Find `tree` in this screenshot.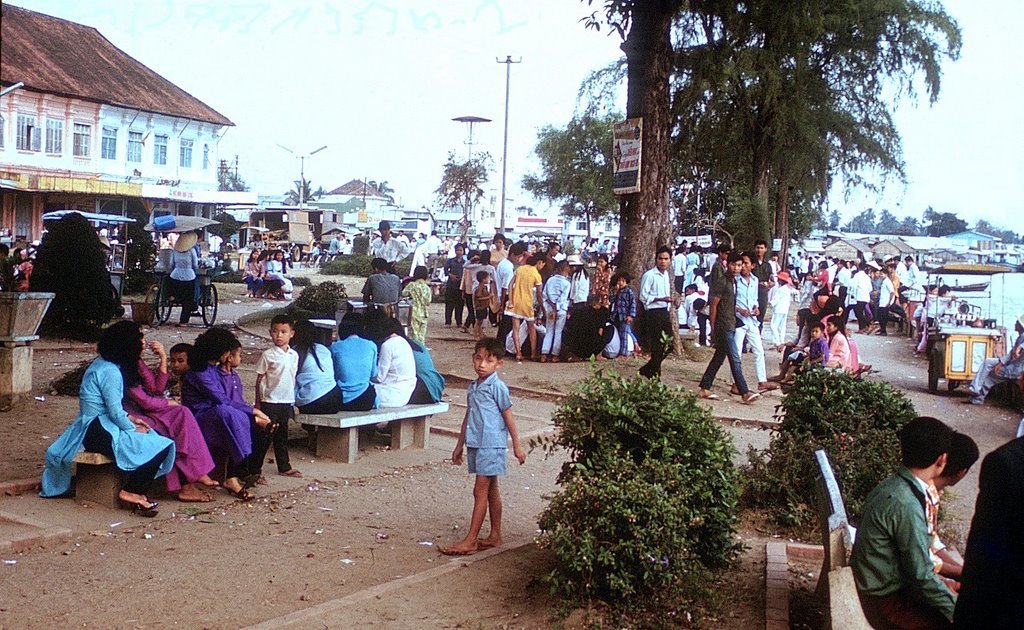
The bounding box for `tree` is bbox=(871, 204, 897, 233).
